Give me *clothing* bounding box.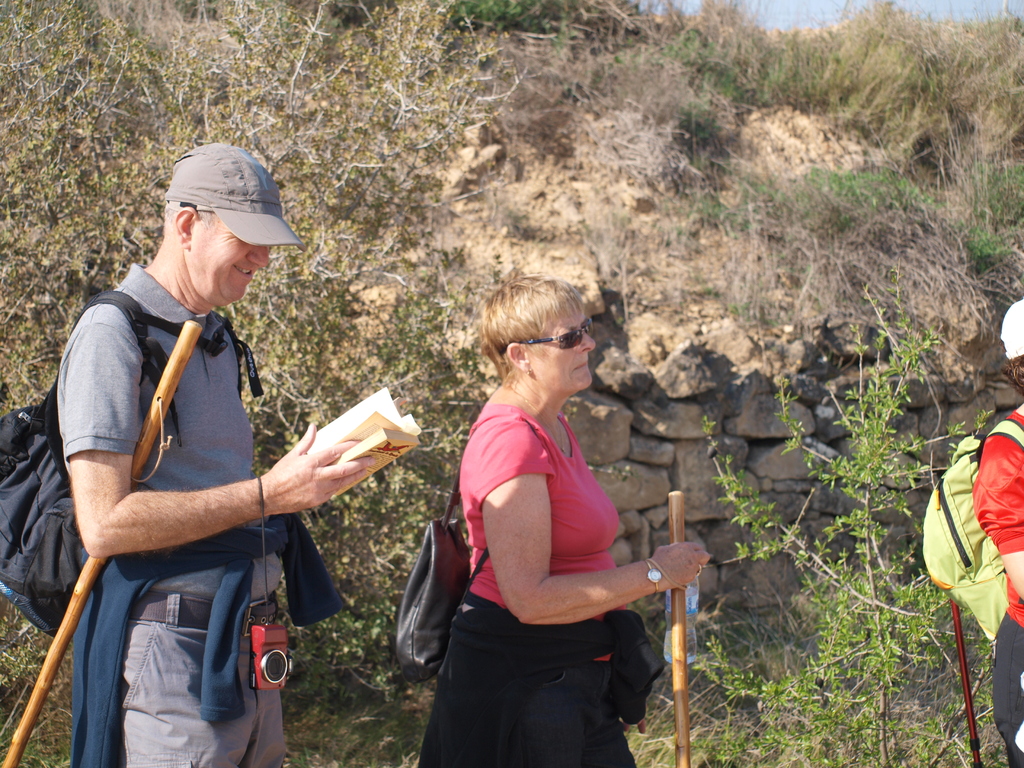
l=966, t=408, r=1023, b=763.
